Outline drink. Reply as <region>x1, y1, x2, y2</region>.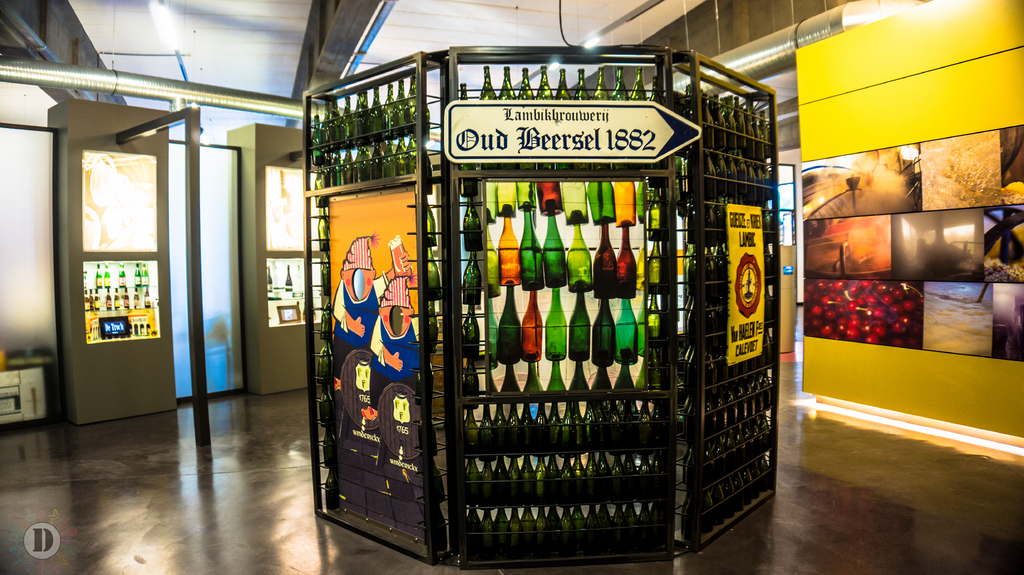
<region>390, 244, 410, 276</region>.
